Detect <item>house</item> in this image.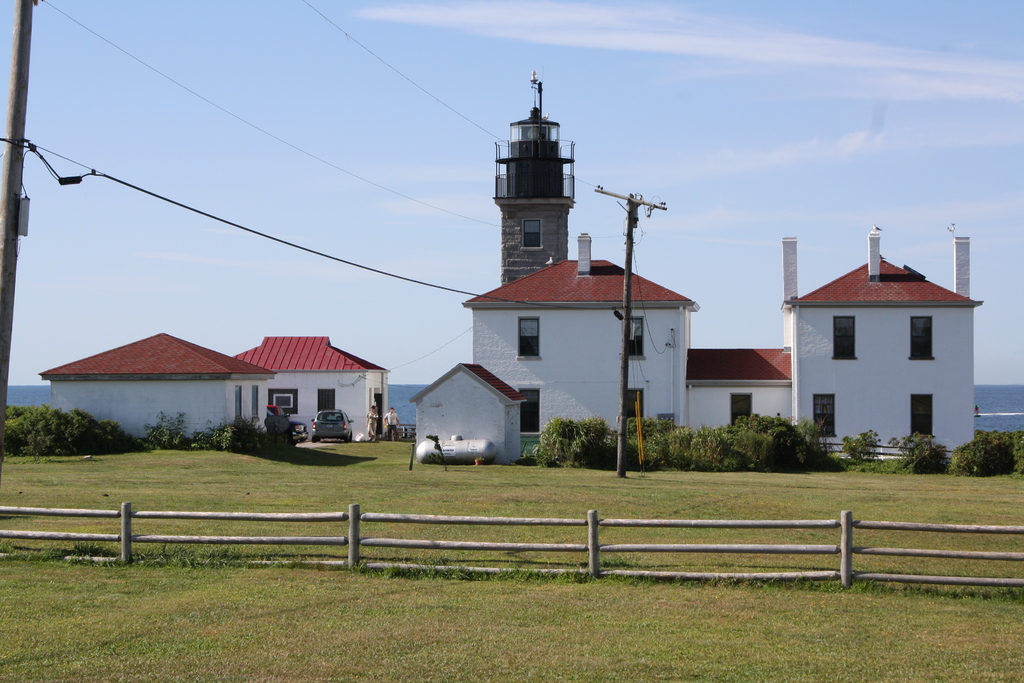
Detection: 264, 327, 391, 435.
